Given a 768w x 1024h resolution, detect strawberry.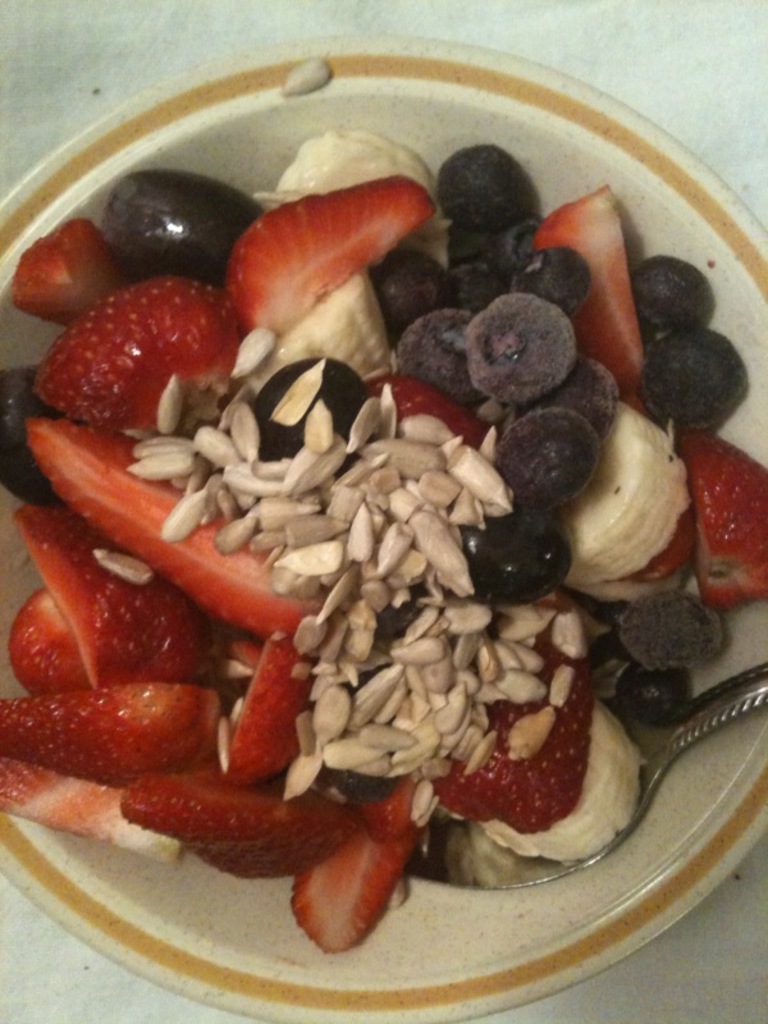
(x1=32, y1=264, x2=237, y2=421).
